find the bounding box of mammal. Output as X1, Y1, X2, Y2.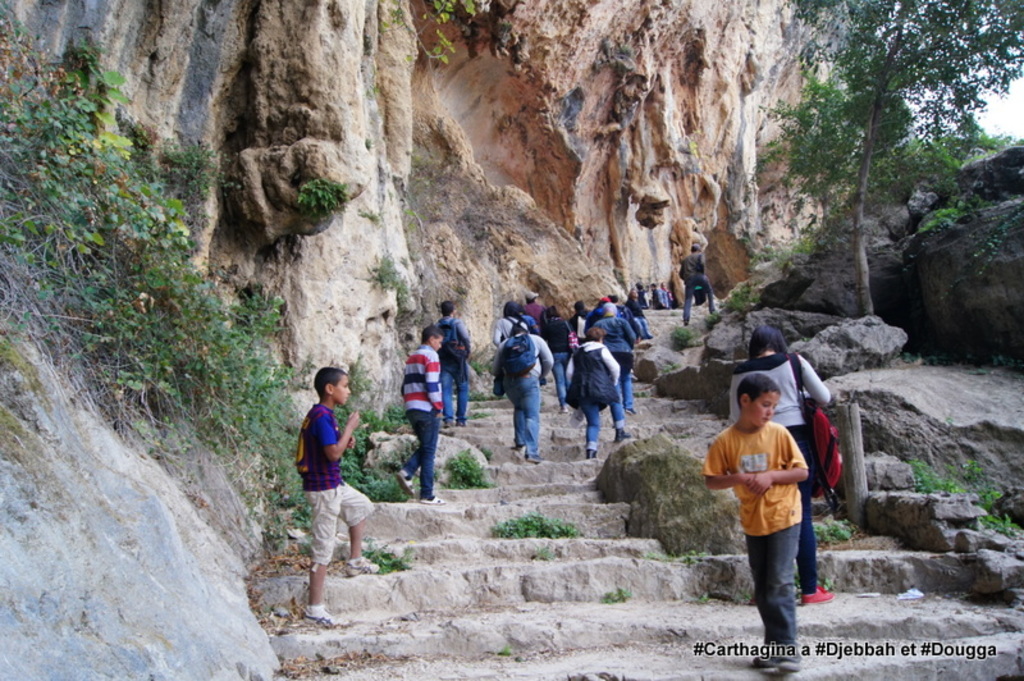
704, 374, 809, 668.
